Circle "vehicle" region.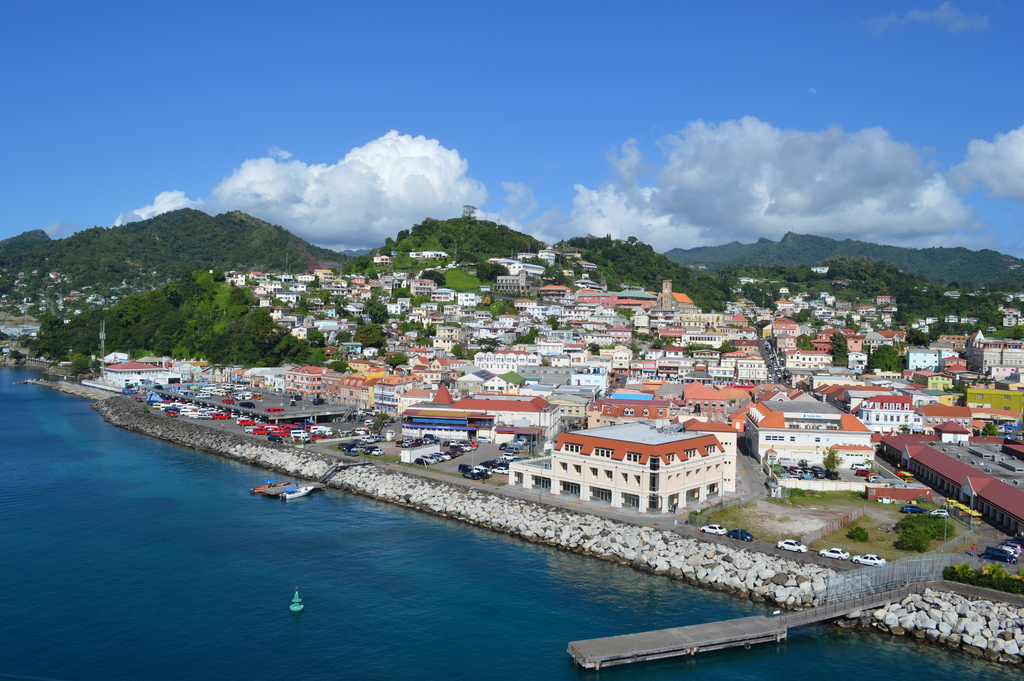
Region: 725,527,755,542.
